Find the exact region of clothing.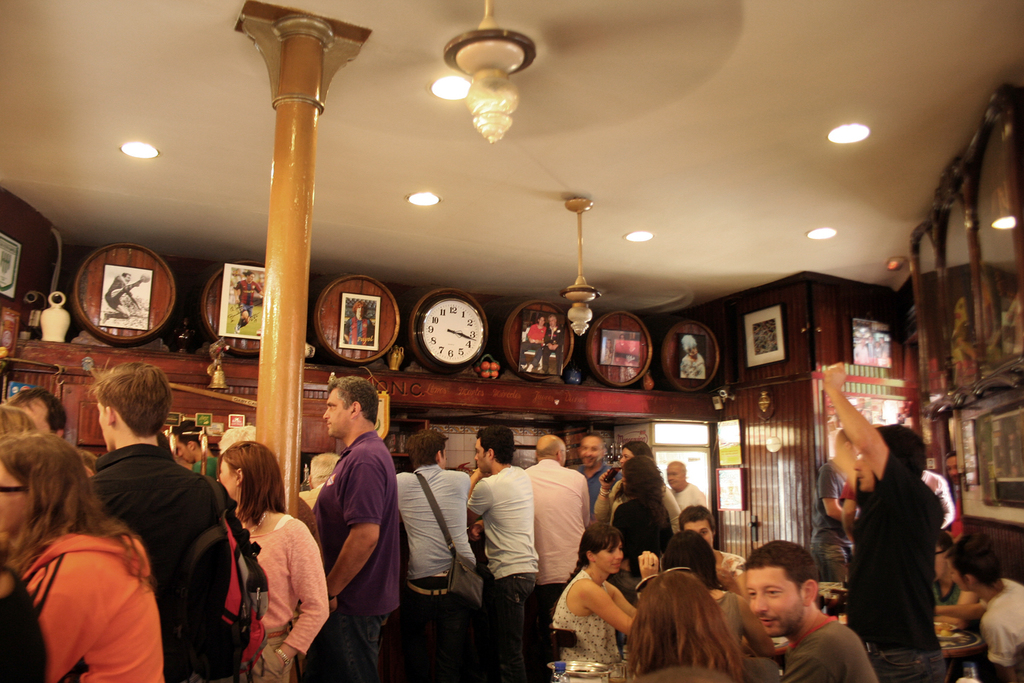
Exact region: {"left": 670, "top": 480, "right": 715, "bottom": 518}.
